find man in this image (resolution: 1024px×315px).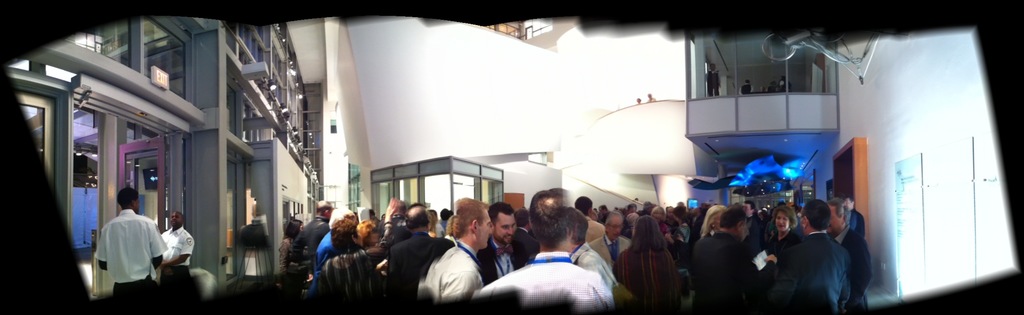
691 206 767 314.
